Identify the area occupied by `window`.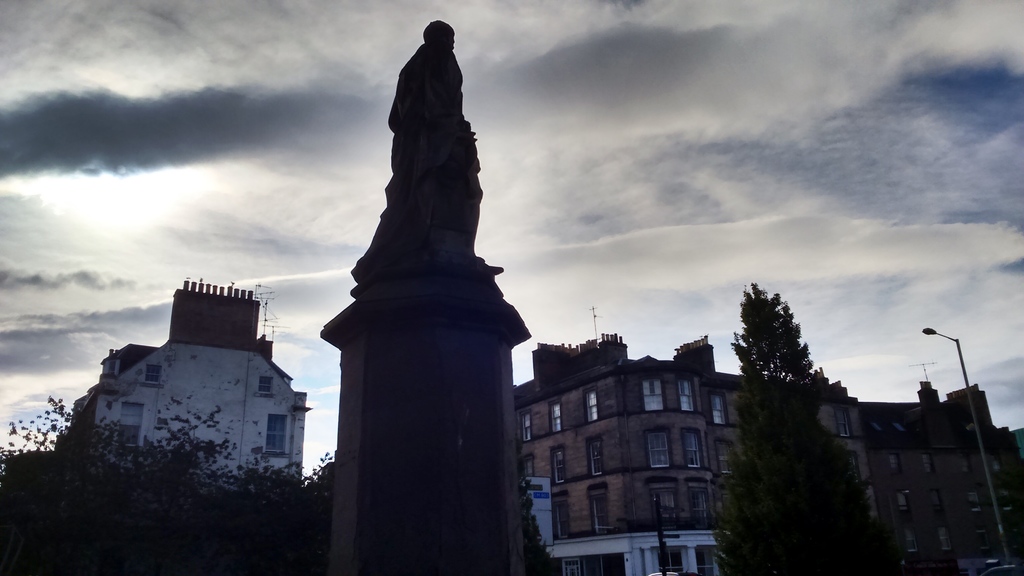
Area: [587, 432, 608, 478].
